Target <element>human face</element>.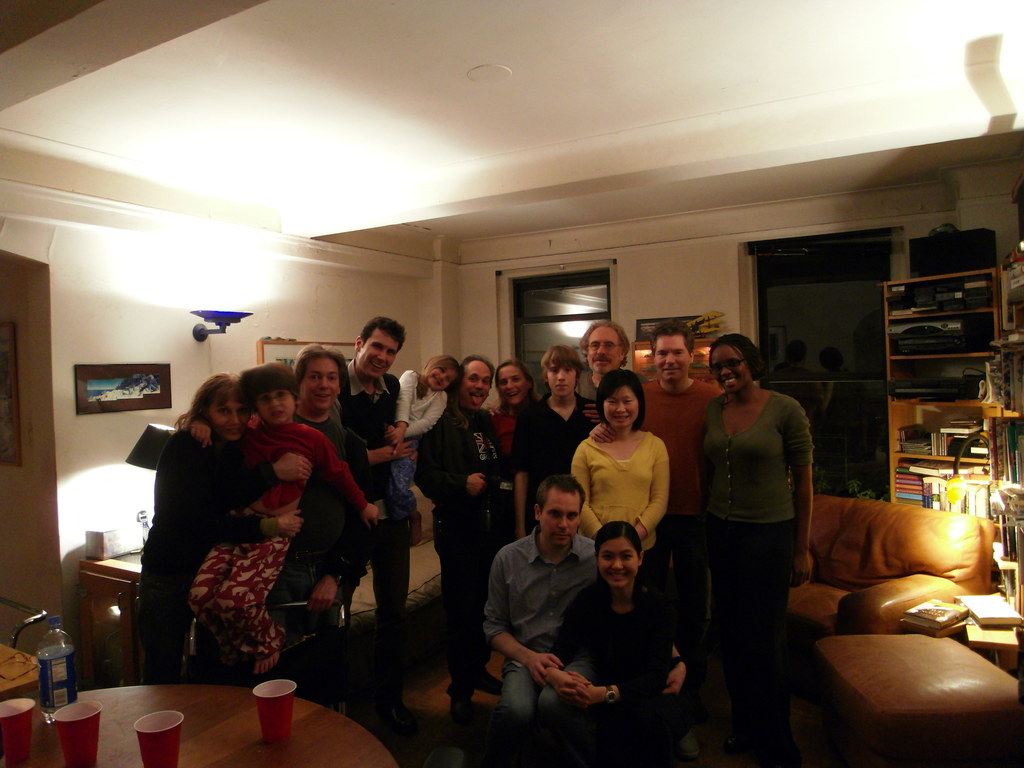
Target region: [256,383,301,420].
